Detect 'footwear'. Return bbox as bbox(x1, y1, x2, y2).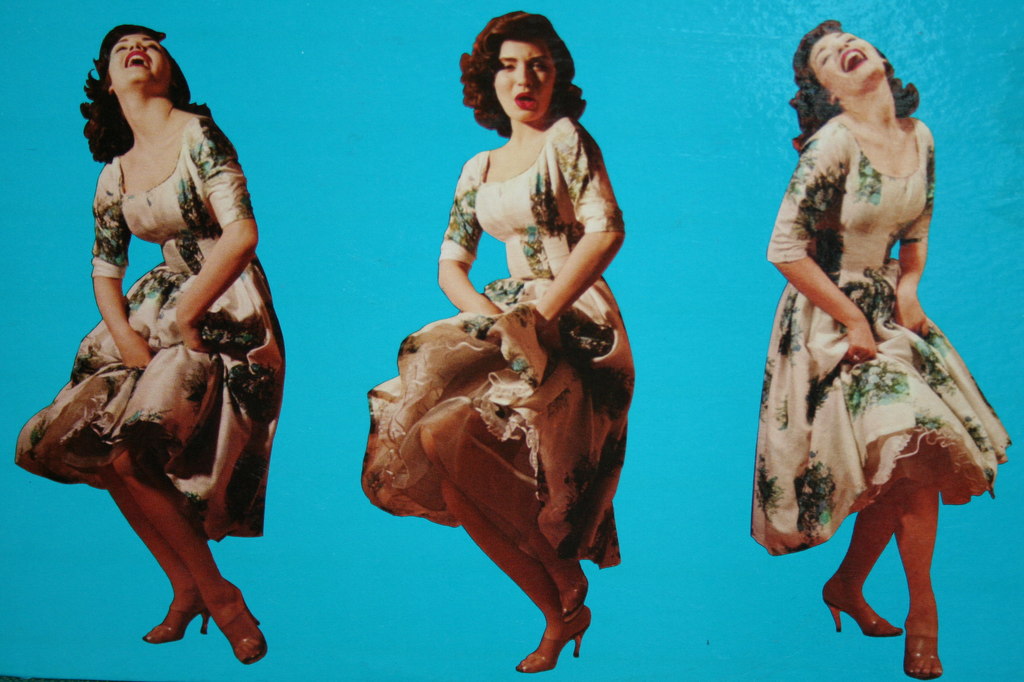
bbox(903, 634, 941, 679).
